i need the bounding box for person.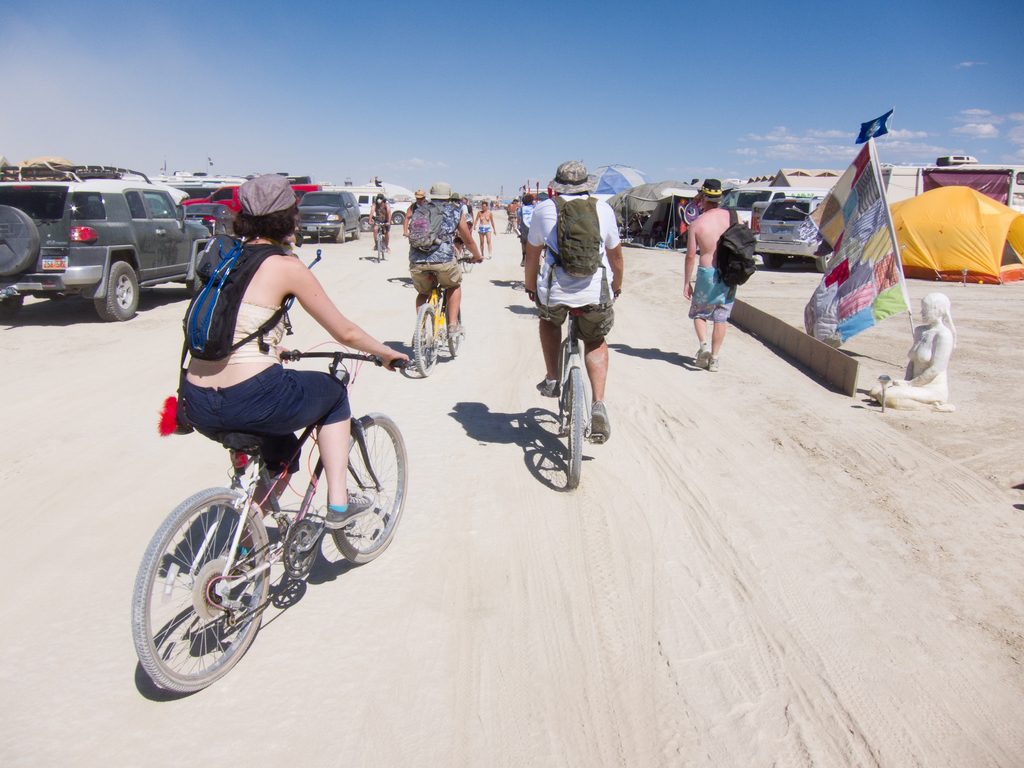
Here it is: detection(524, 149, 619, 495).
